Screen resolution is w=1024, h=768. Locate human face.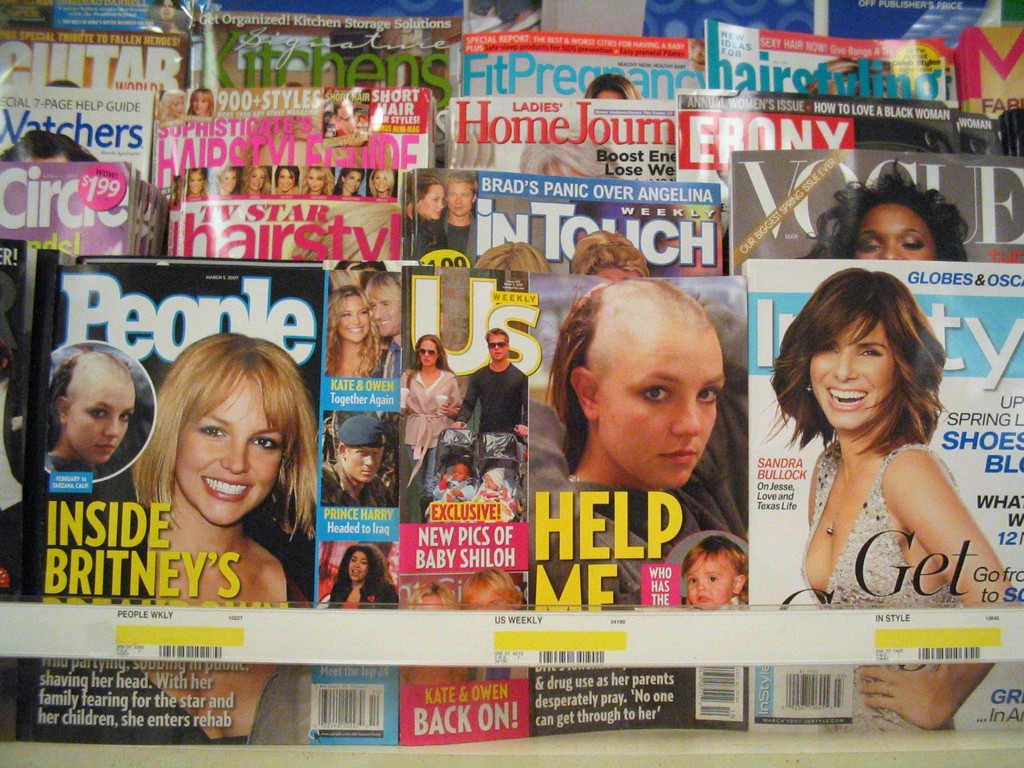
[left=808, top=312, right=897, bottom=431].
